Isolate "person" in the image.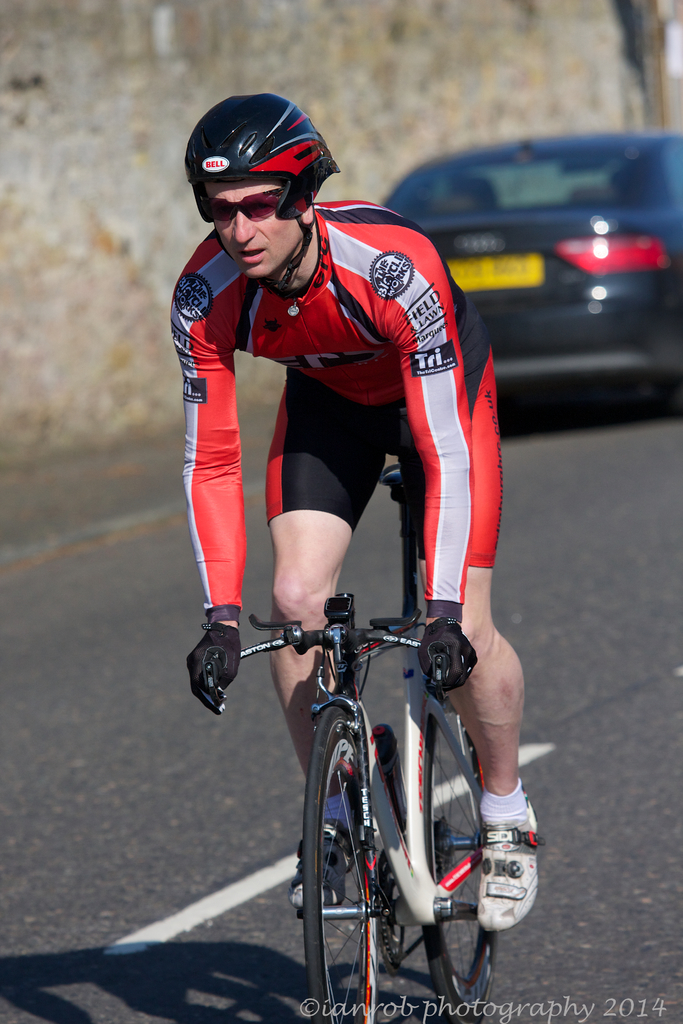
Isolated region: <region>182, 88, 543, 938</region>.
